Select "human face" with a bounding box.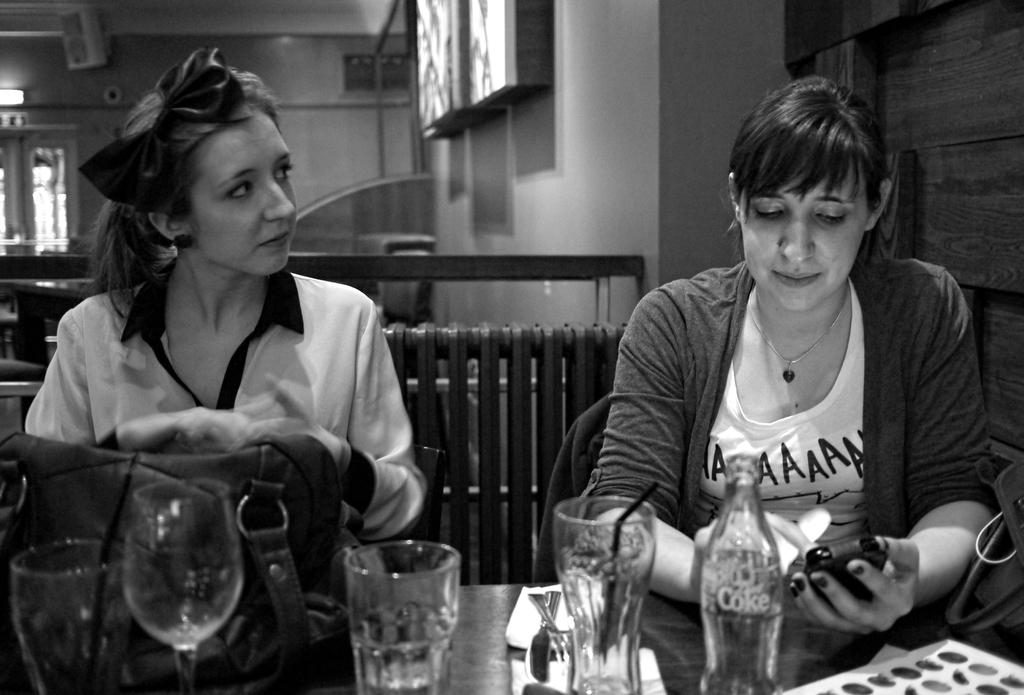
crop(191, 114, 298, 272).
